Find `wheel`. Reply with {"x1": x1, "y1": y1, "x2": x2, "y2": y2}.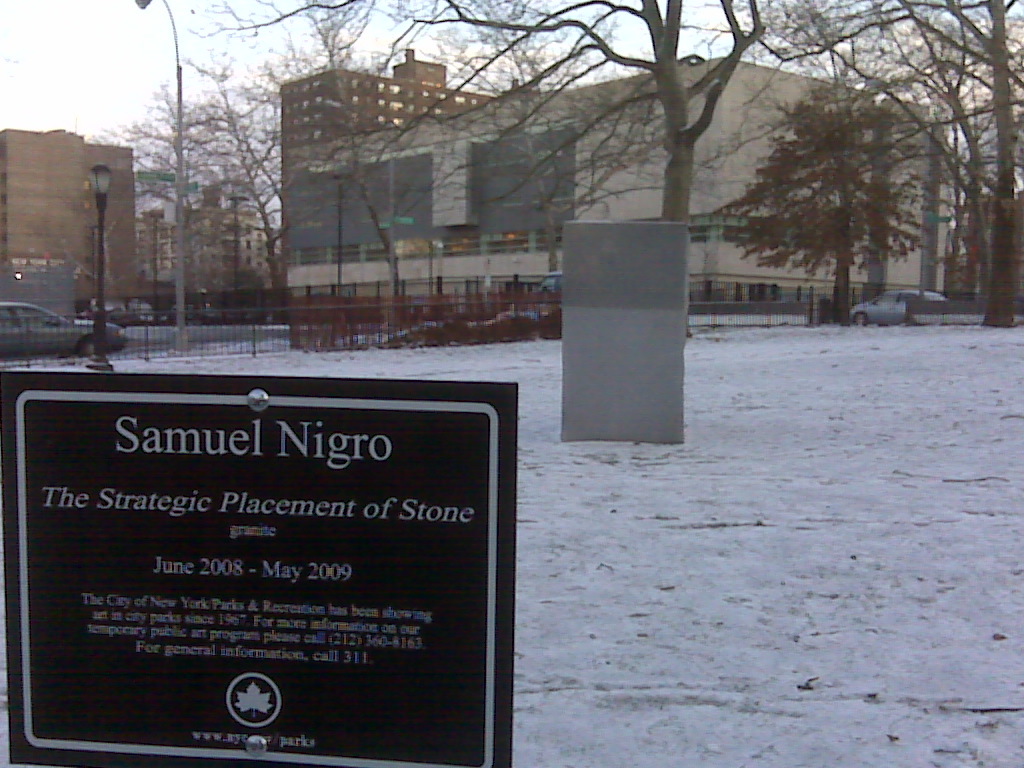
{"x1": 73, "y1": 337, "x2": 108, "y2": 356}.
